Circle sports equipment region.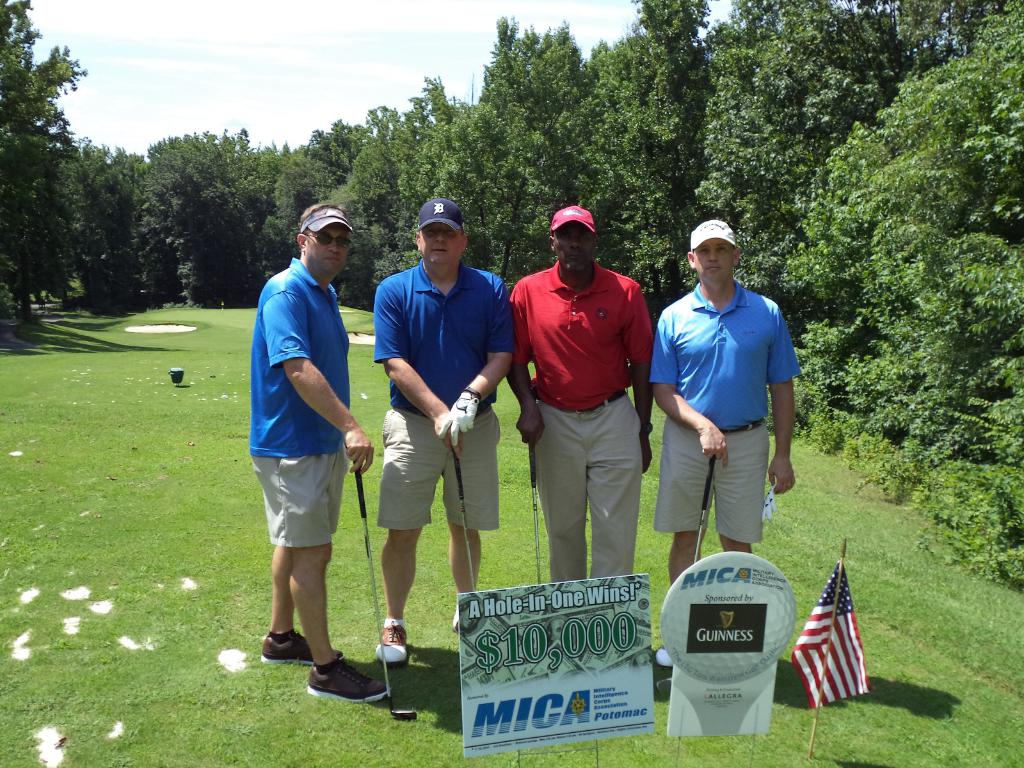
Region: <box>451,452,477,589</box>.
